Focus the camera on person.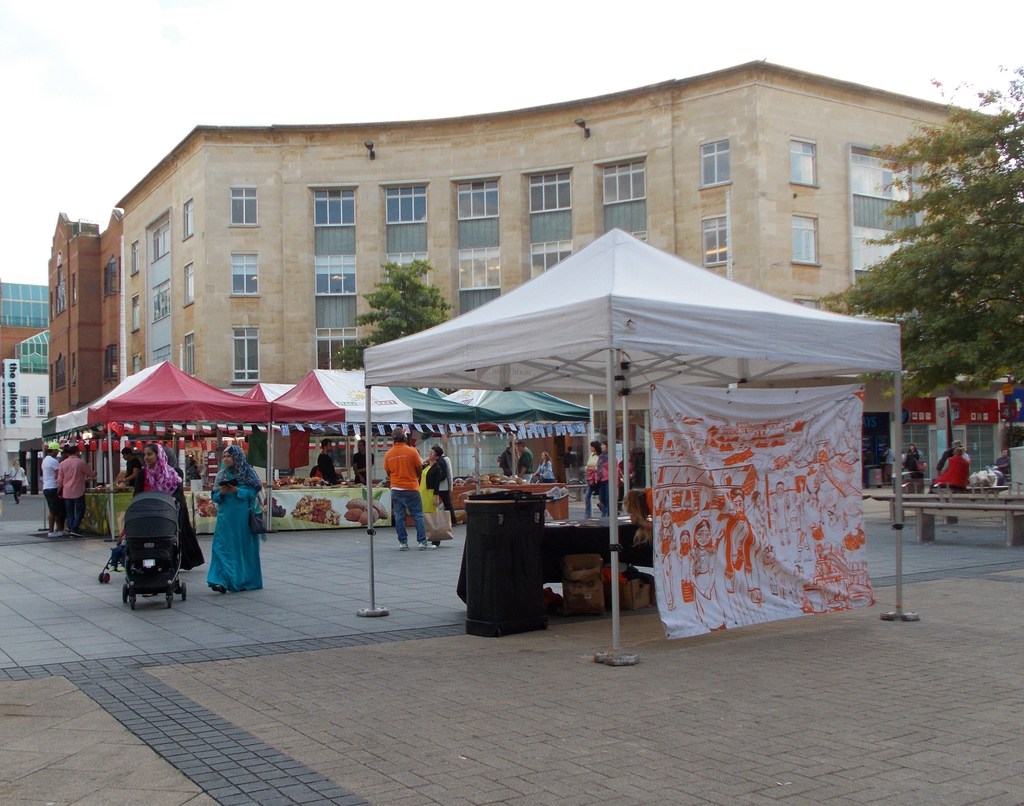
Focus region: l=582, t=436, r=604, b=519.
